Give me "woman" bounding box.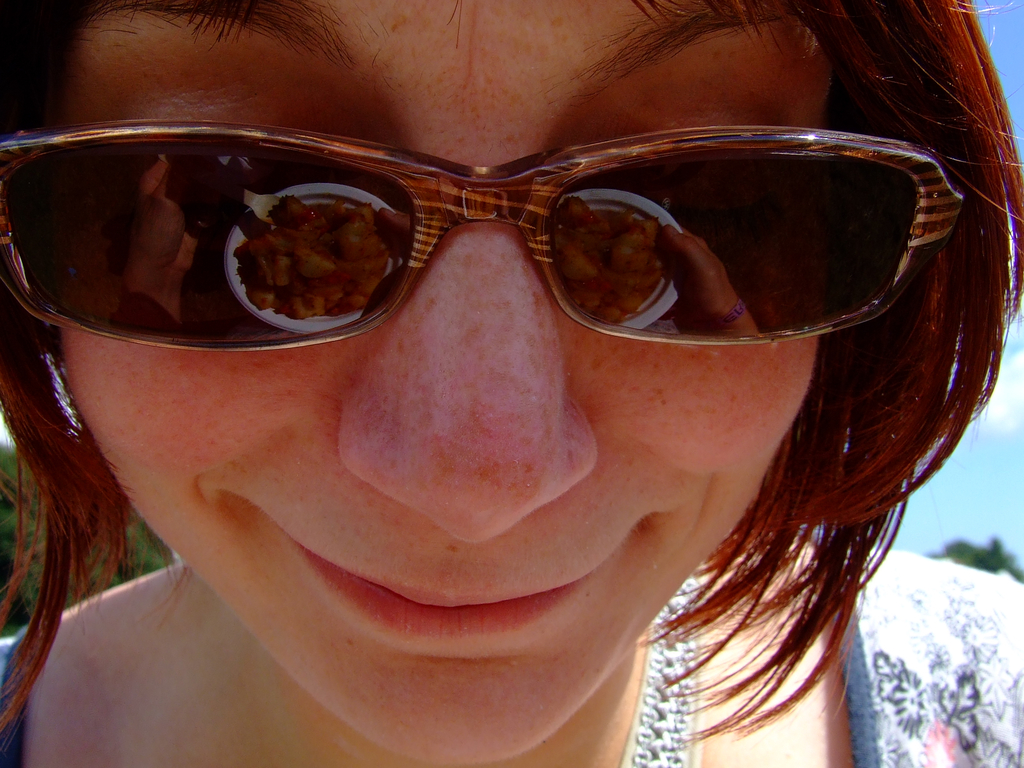
[x1=0, y1=8, x2=1020, y2=750].
